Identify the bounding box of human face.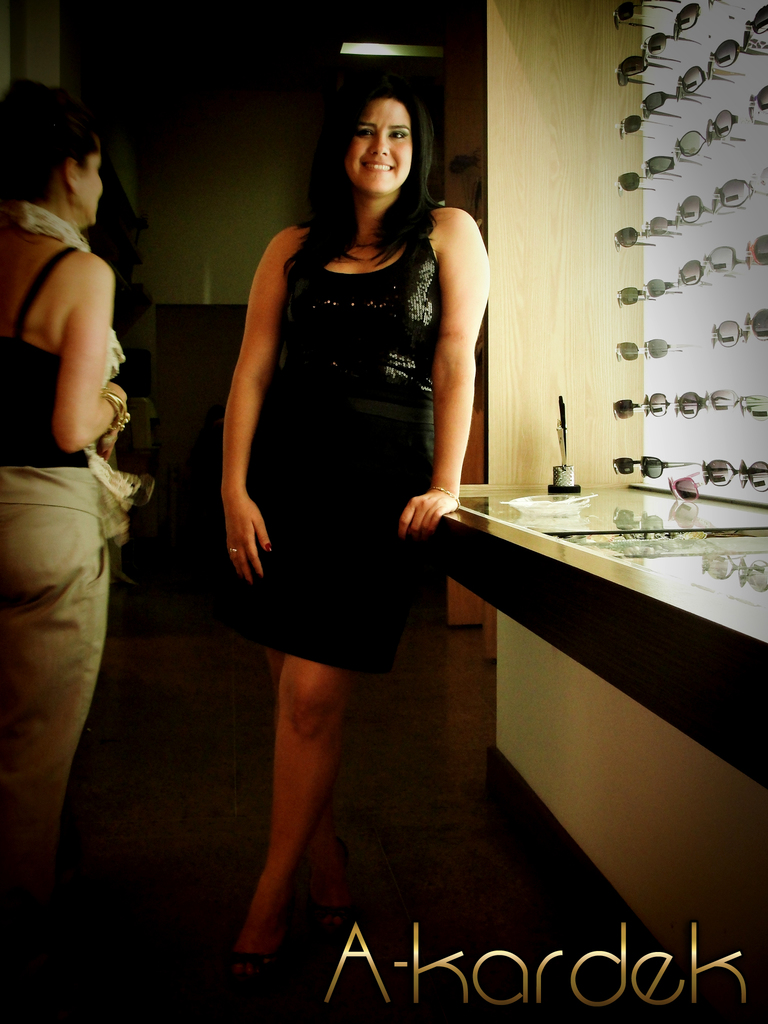
x1=348 y1=104 x2=418 y2=200.
